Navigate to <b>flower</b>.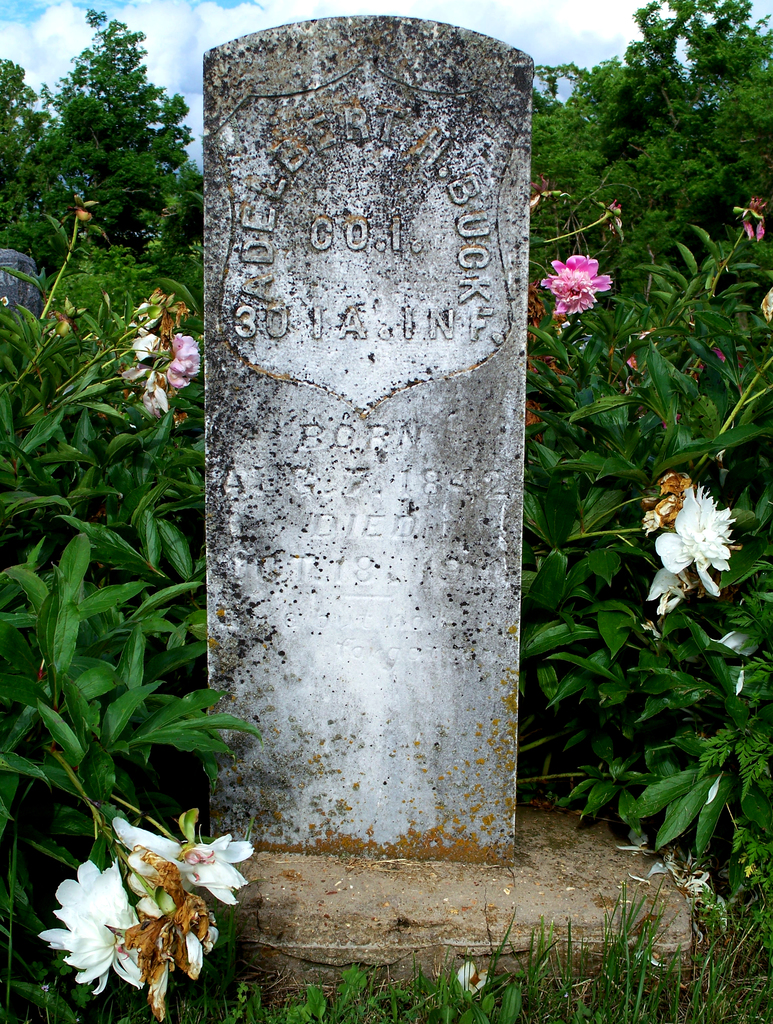
Navigation target: pyautogui.locateOnScreen(653, 461, 751, 585).
